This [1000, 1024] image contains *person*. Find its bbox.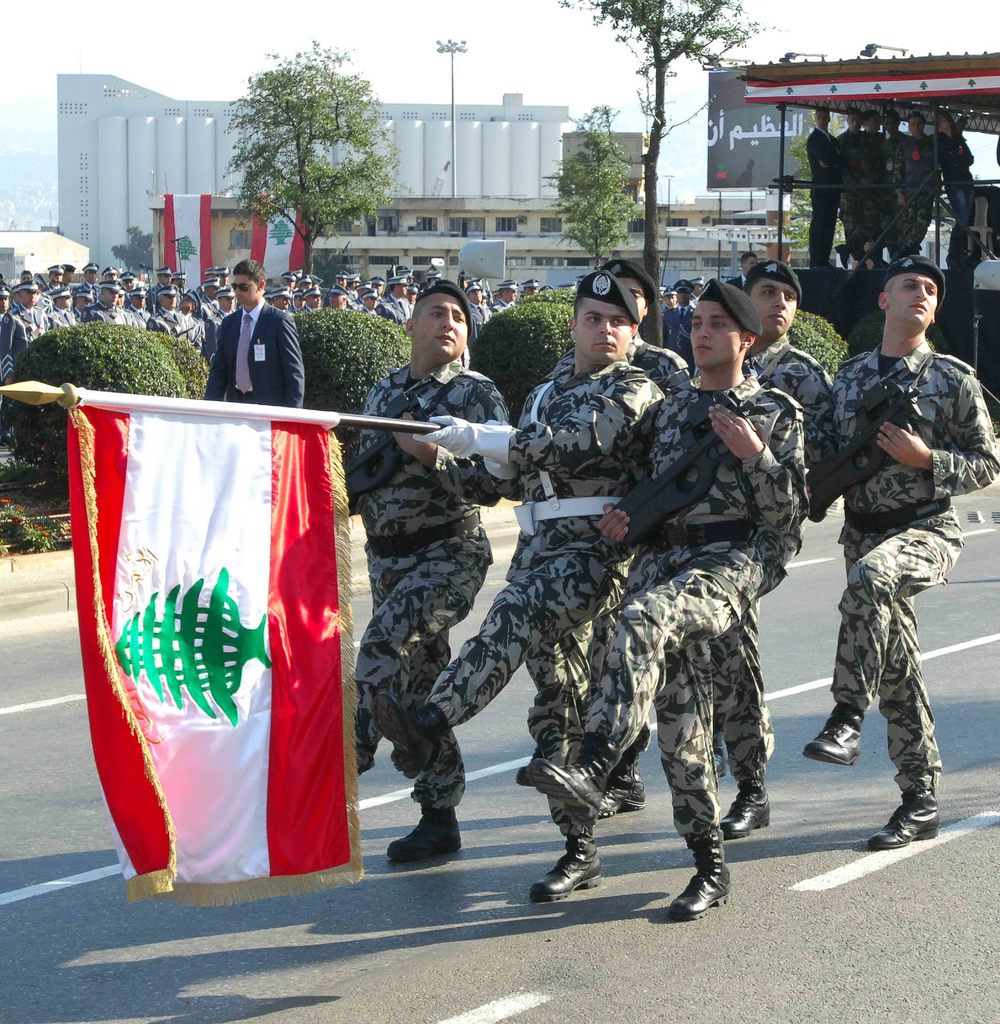
297,284,327,319.
